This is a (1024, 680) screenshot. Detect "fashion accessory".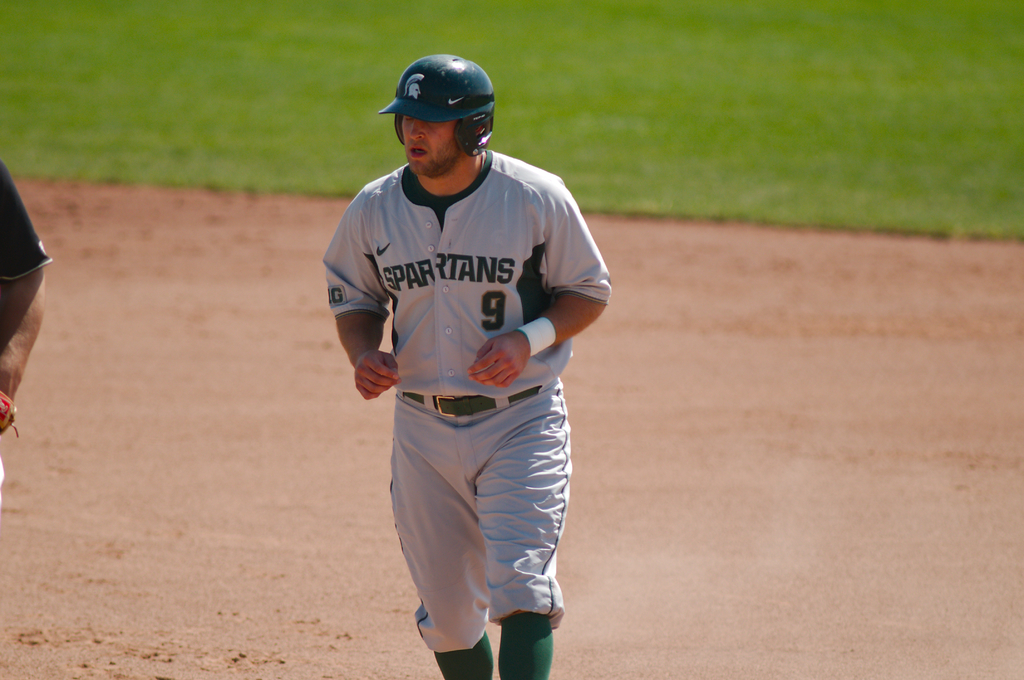
[516, 313, 557, 360].
